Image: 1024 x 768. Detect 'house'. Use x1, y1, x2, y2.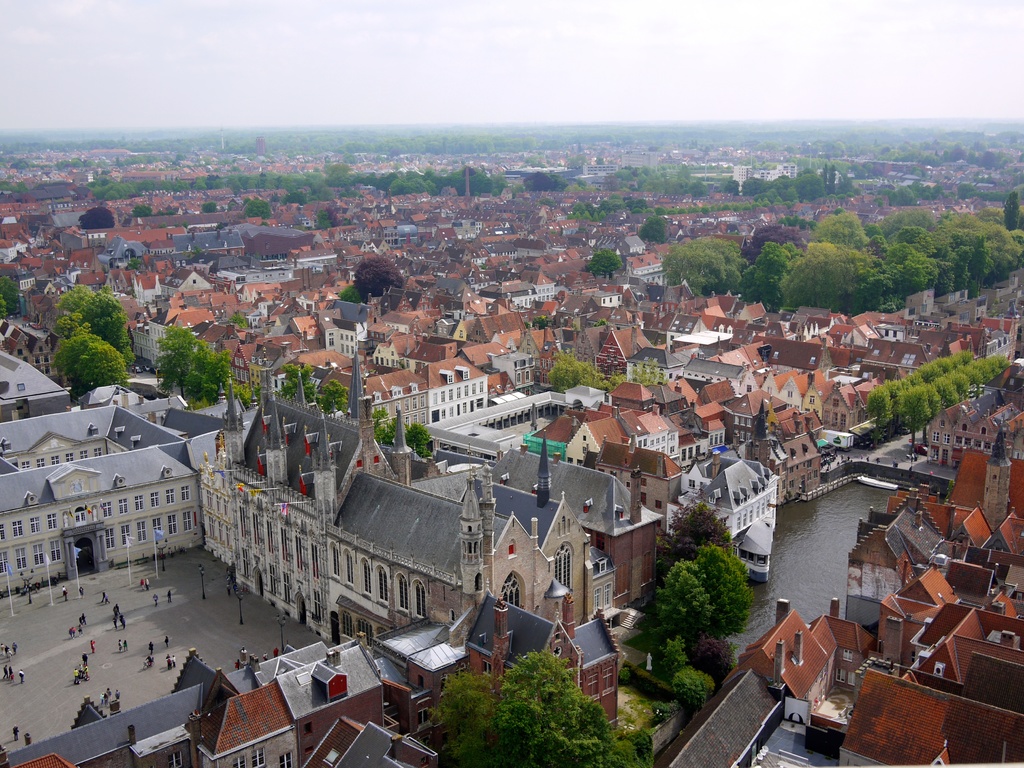
824, 327, 877, 349.
